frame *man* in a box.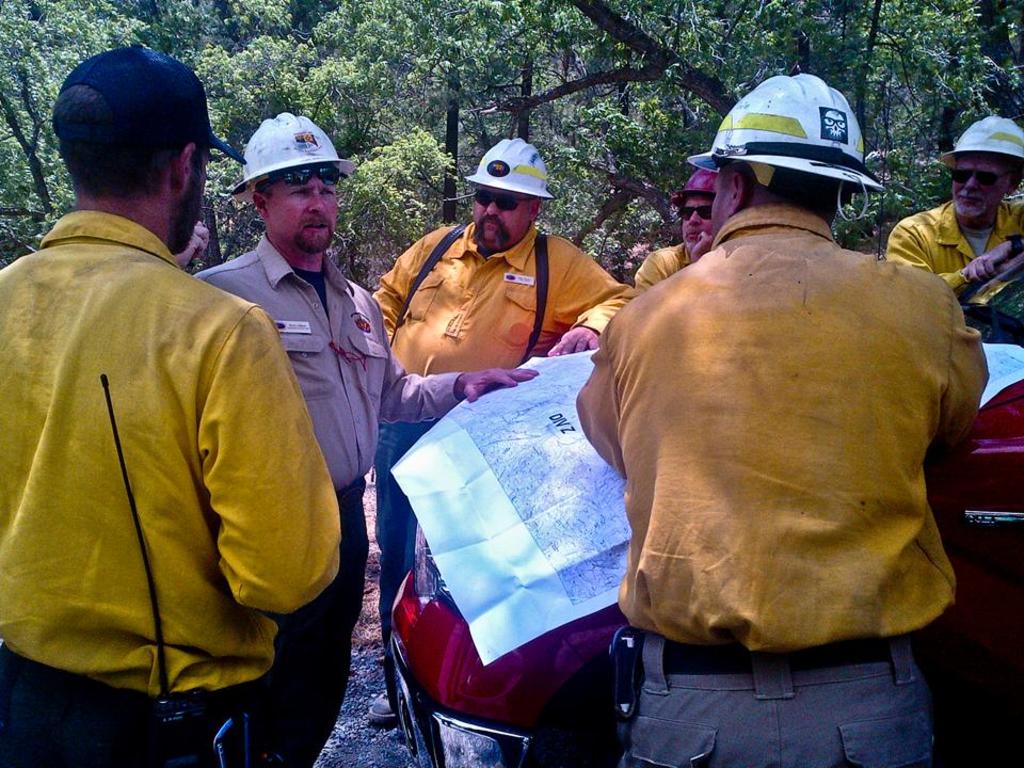
886 112 1023 309.
